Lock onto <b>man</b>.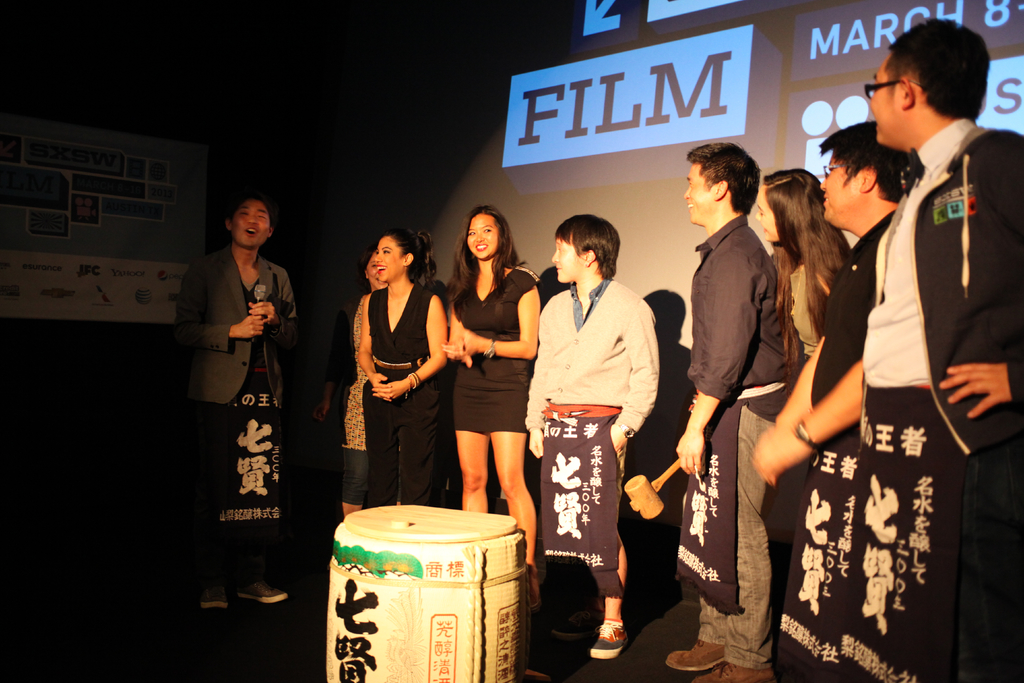
Locked: detection(839, 10, 1023, 682).
